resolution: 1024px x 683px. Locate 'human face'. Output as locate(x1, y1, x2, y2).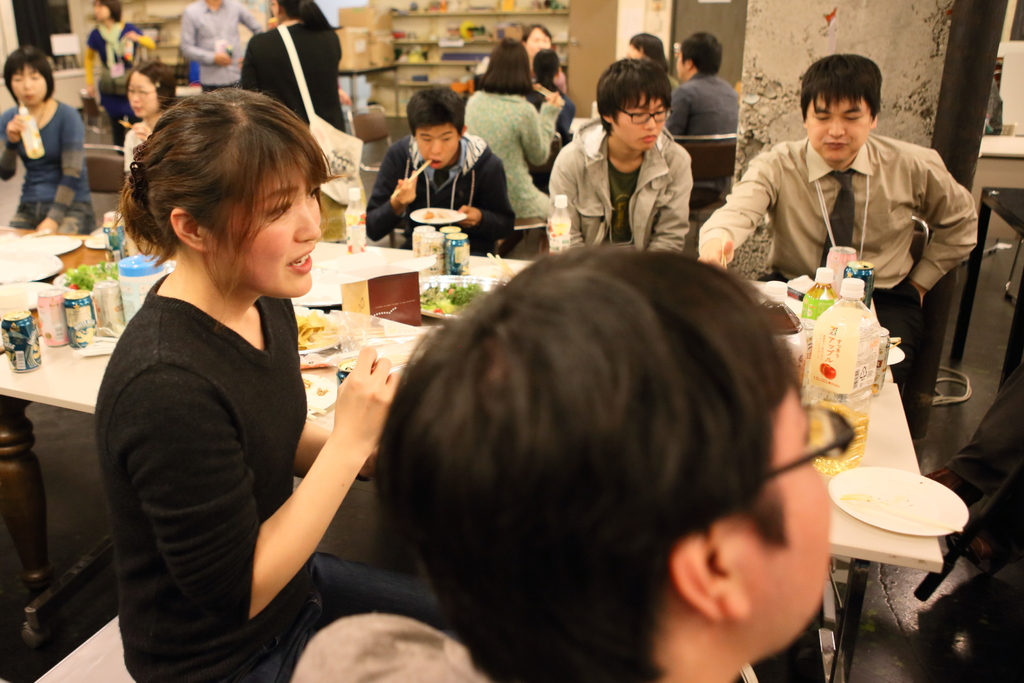
locate(607, 97, 662, 149).
